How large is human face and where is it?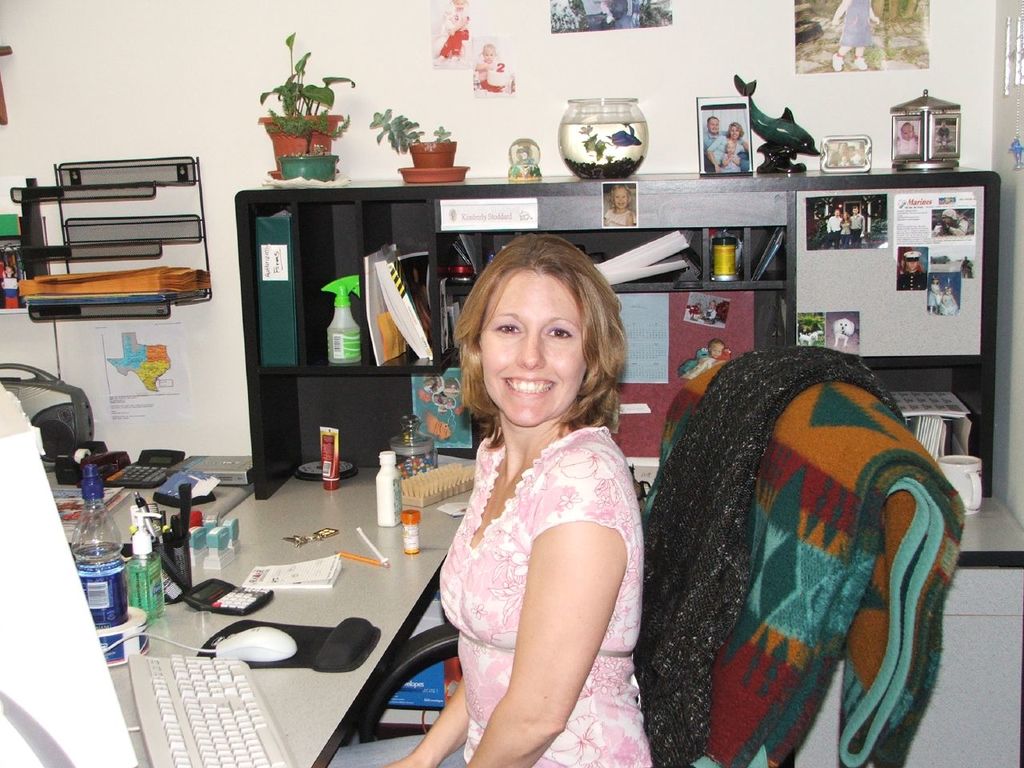
Bounding box: <bbox>725, 142, 734, 154</bbox>.
